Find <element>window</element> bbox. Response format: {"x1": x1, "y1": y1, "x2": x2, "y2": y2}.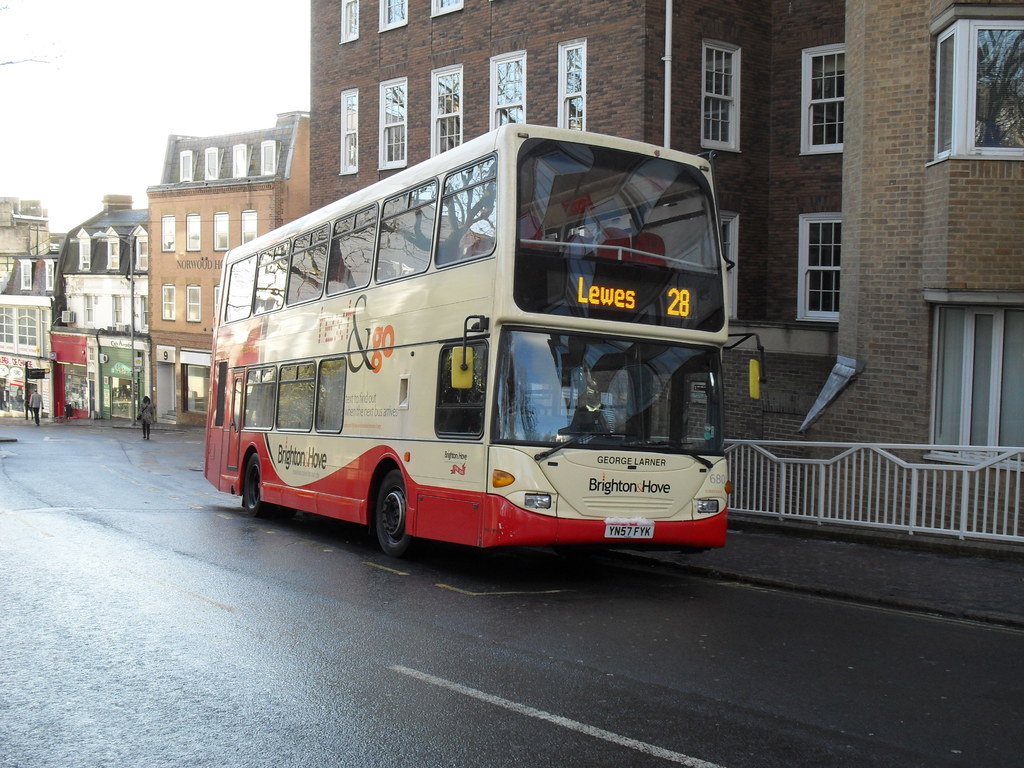
{"x1": 82, "y1": 291, "x2": 95, "y2": 329}.
